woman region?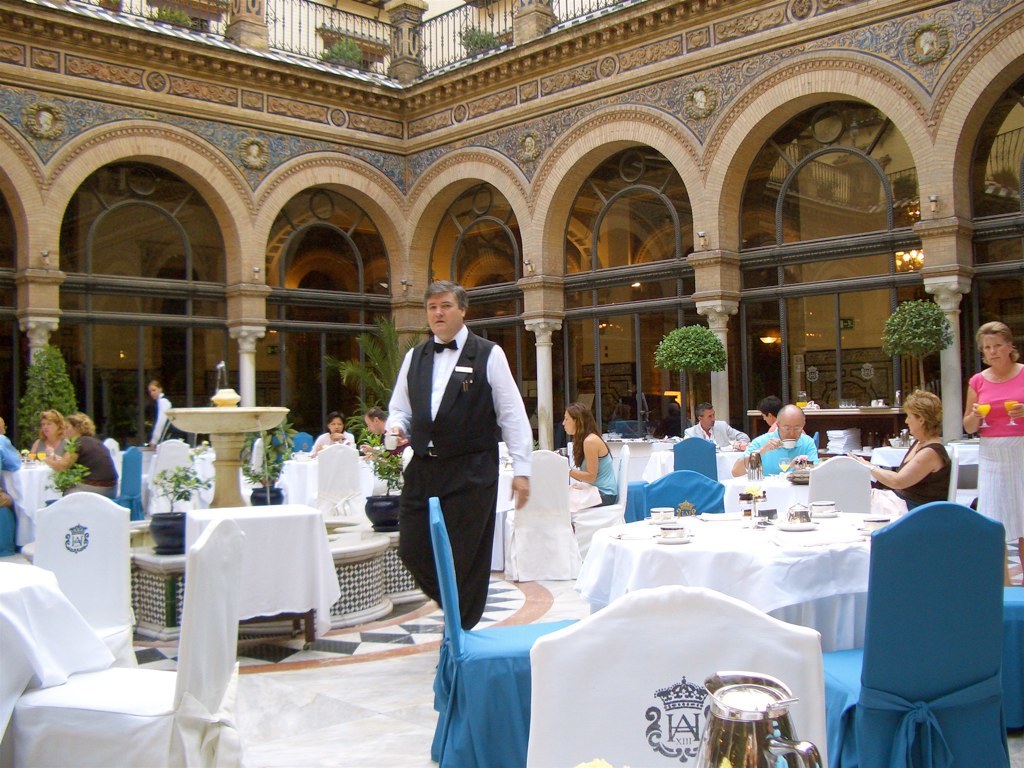
left=310, top=412, right=361, bottom=457
